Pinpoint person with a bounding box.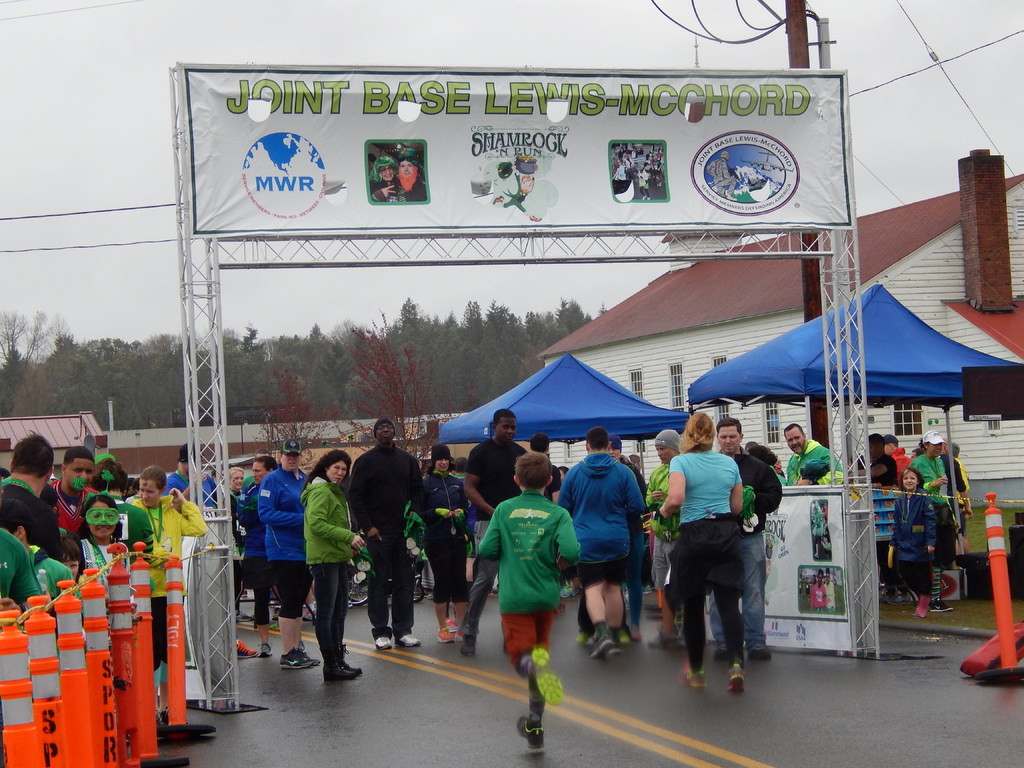
box=[741, 440, 786, 484].
